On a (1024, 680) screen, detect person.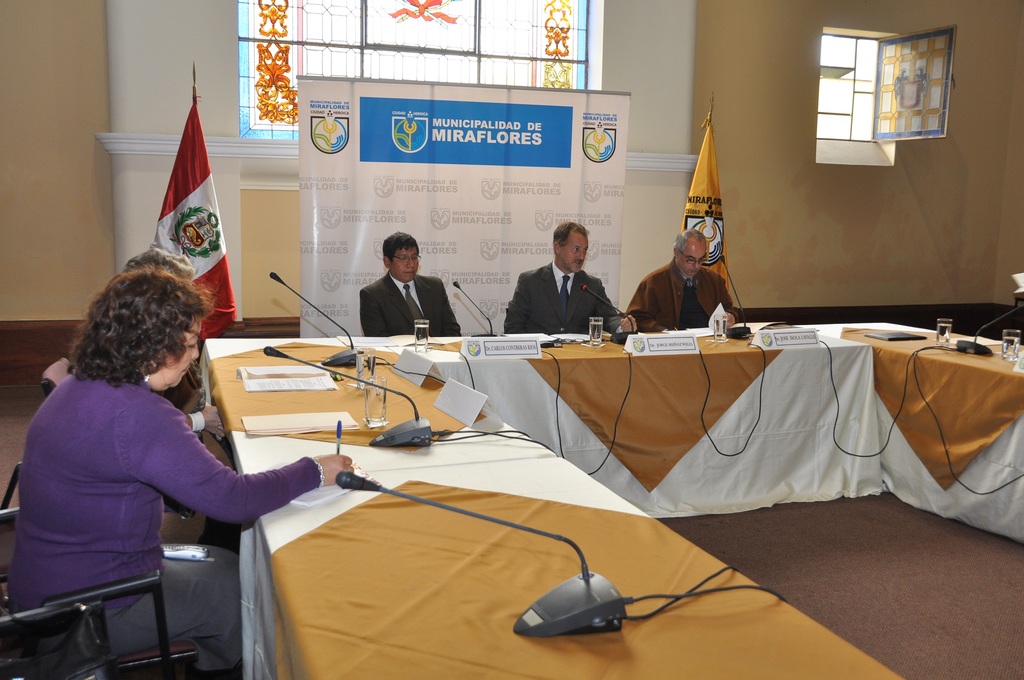
rect(360, 227, 434, 353).
